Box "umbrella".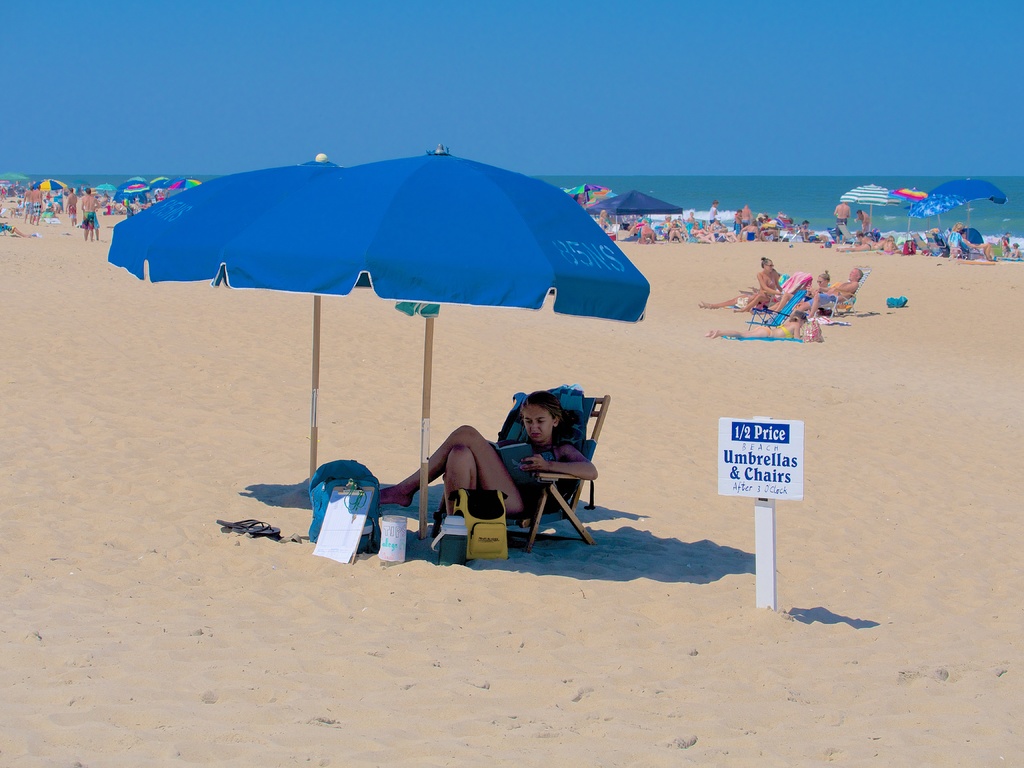
{"x1": 929, "y1": 175, "x2": 999, "y2": 232}.
